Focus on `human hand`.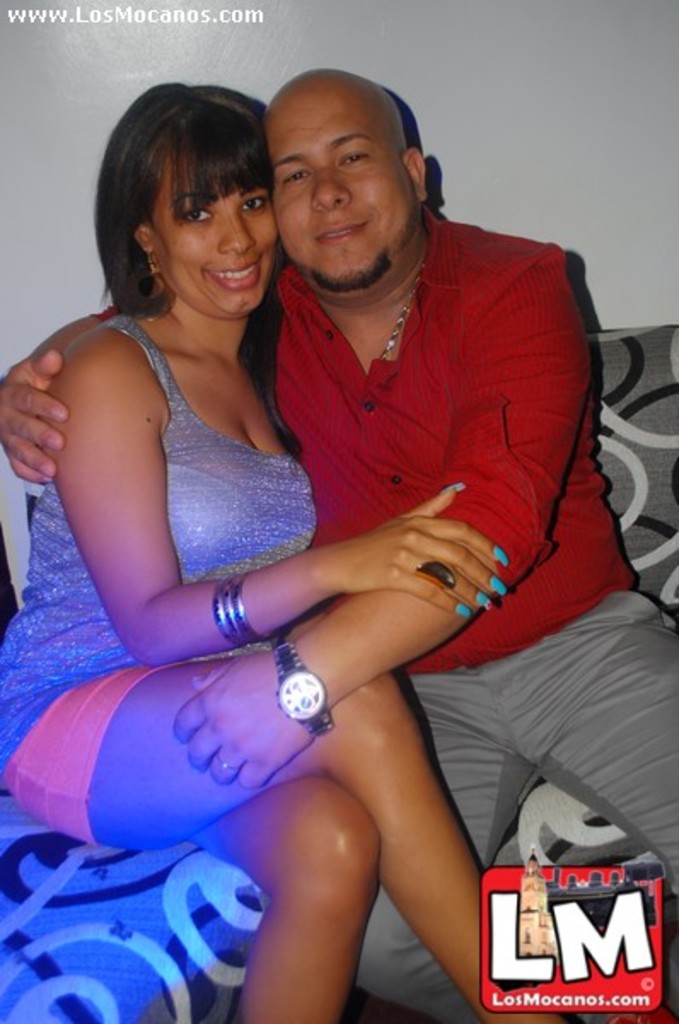
Focused at (x1=172, y1=652, x2=322, y2=794).
